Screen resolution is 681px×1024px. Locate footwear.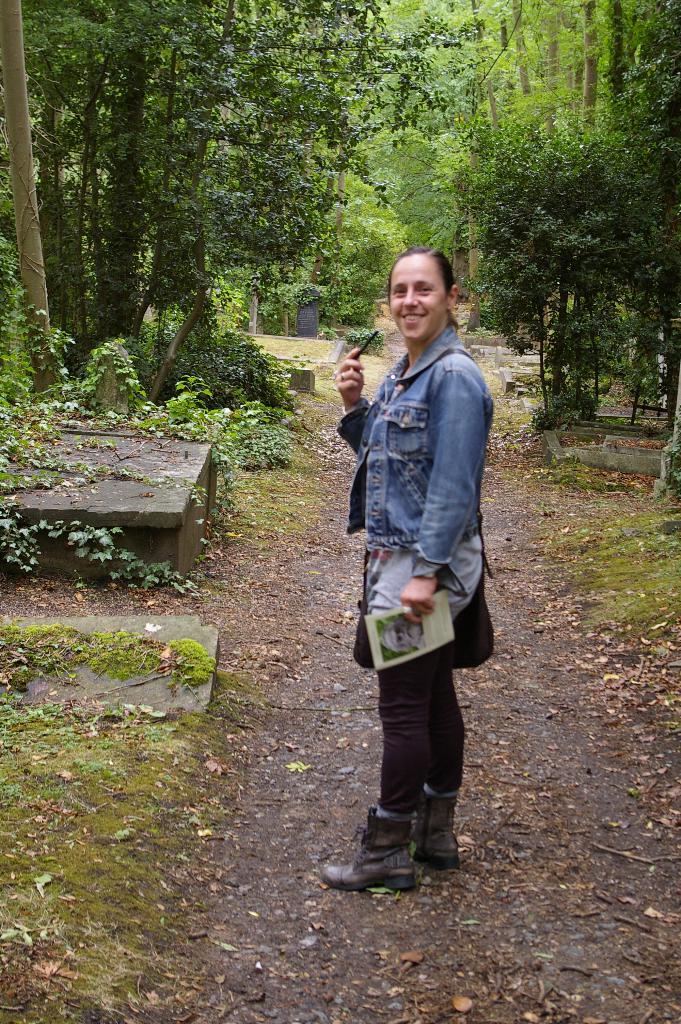
(left=406, top=783, right=457, bottom=872).
